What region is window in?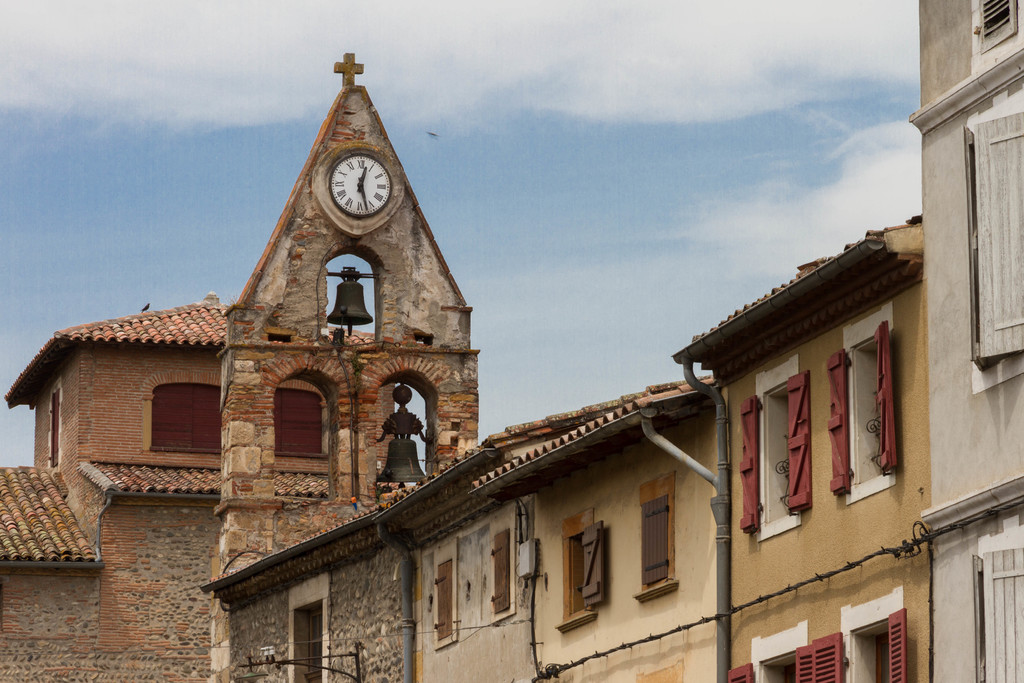
bbox(293, 607, 324, 682).
